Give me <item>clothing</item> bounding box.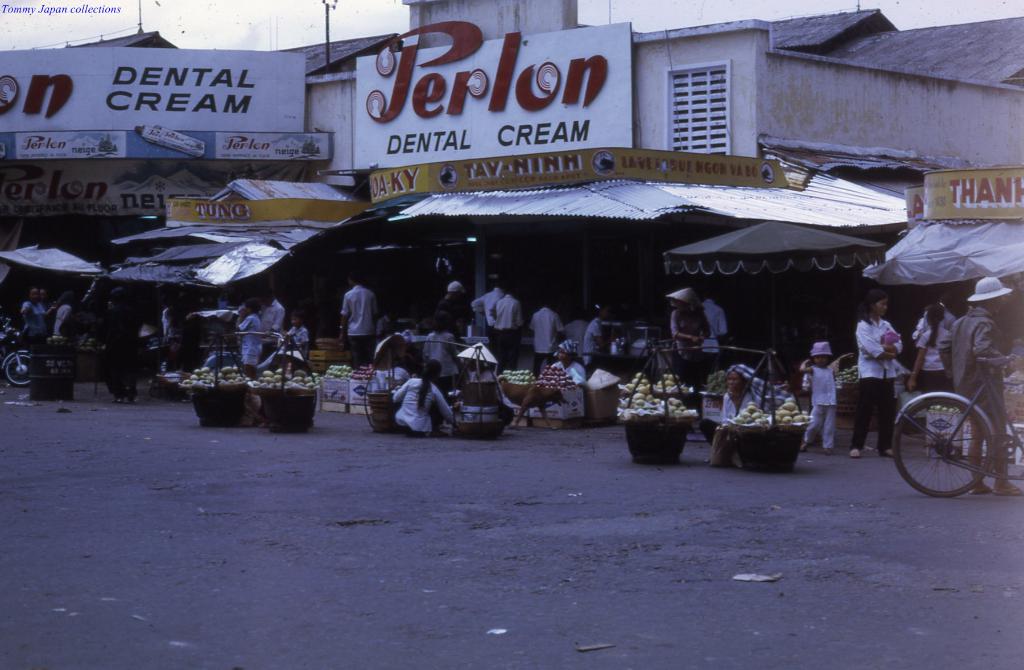
[x1=804, y1=365, x2=833, y2=455].
